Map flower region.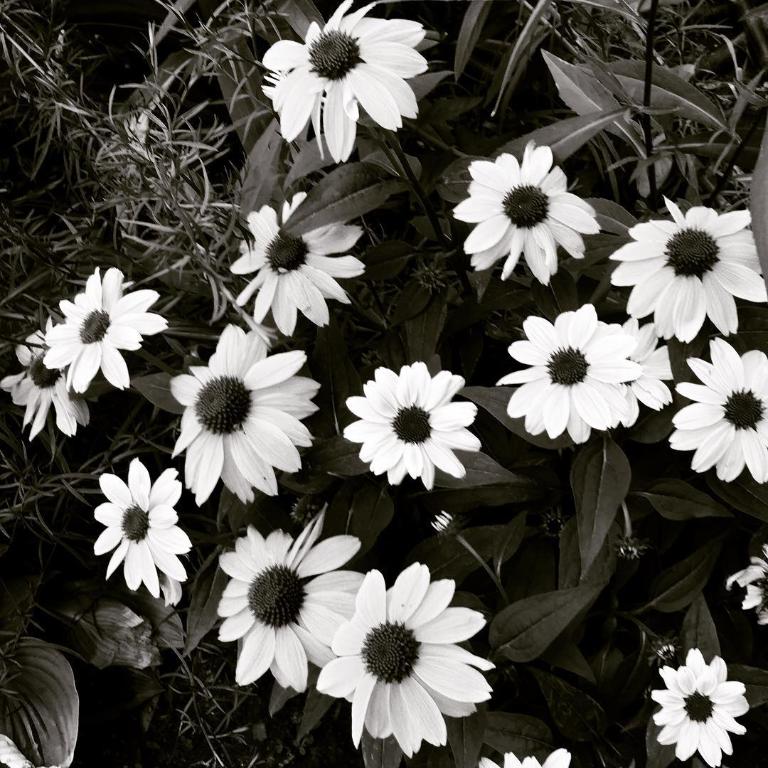
Mapped to x1=257 y1=0 x2=432 y2=169.
